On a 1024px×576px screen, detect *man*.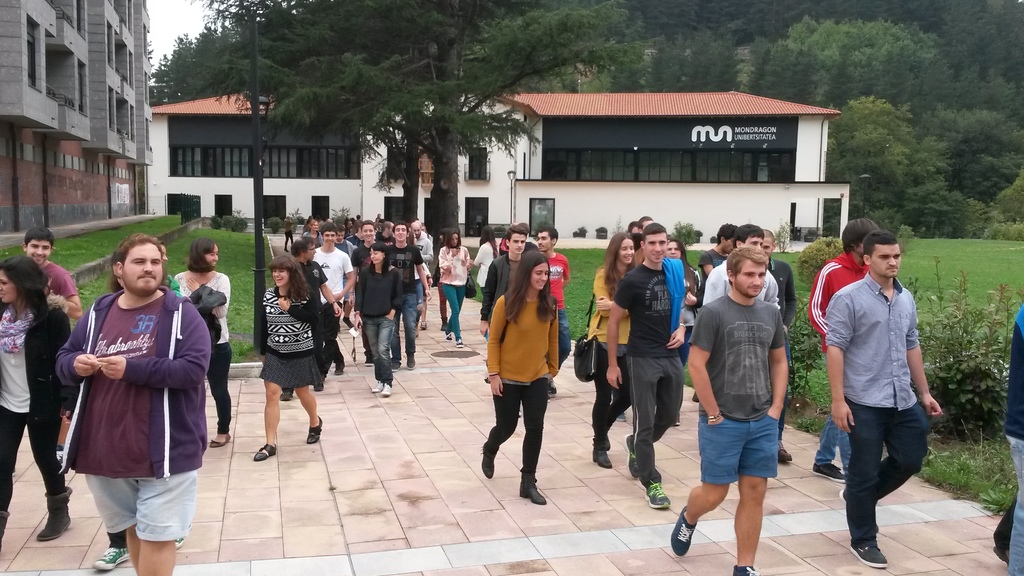
box=[828, 232, 939, 567].
